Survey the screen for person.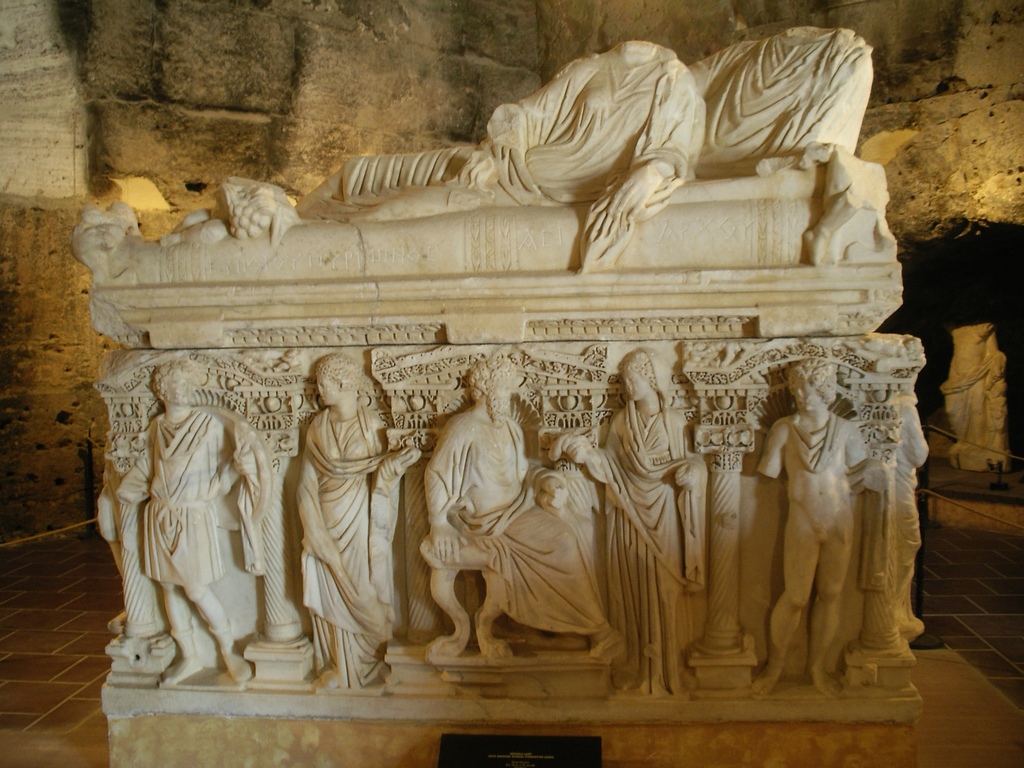
Survey found: (548,347,707,691).
